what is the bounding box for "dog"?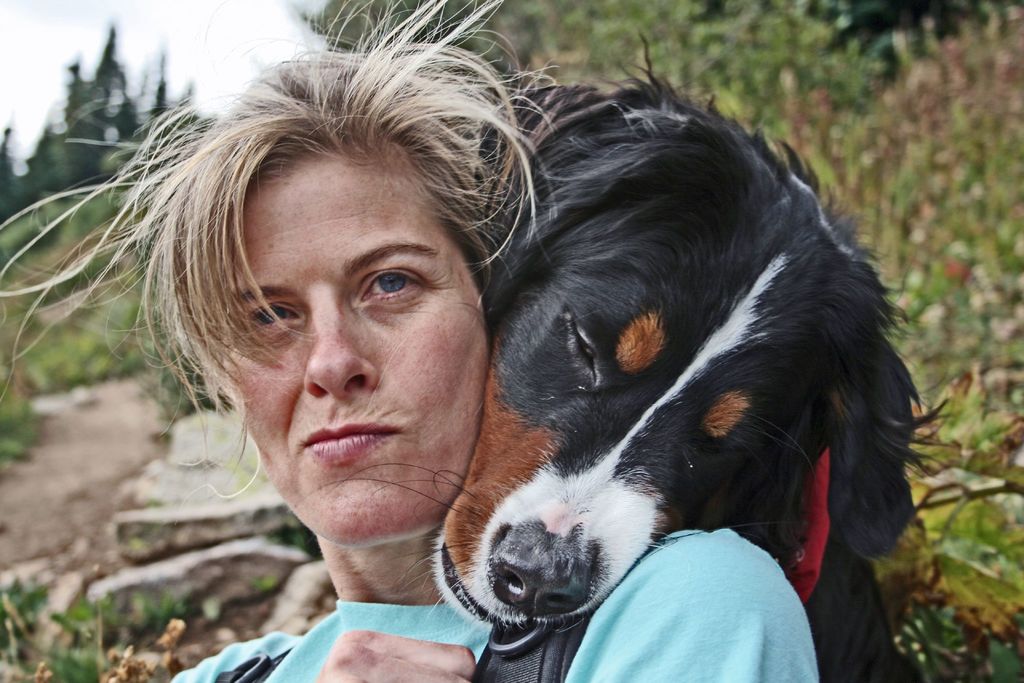
320/17/952/632.
